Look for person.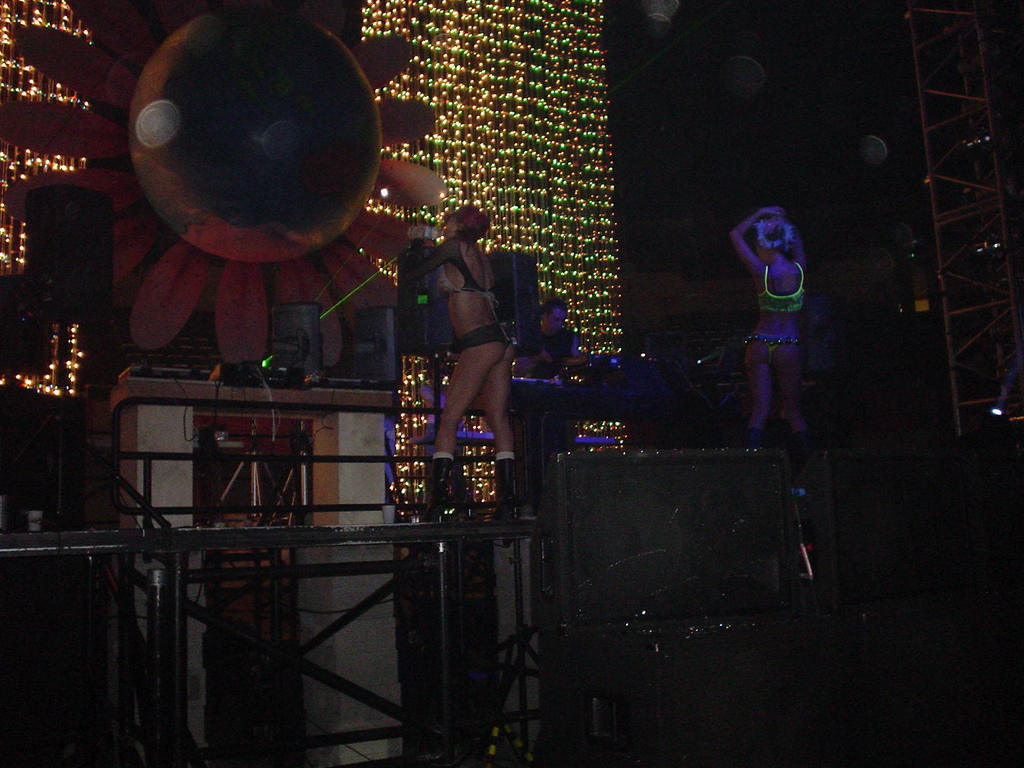
Found: [513,300,579,374].
